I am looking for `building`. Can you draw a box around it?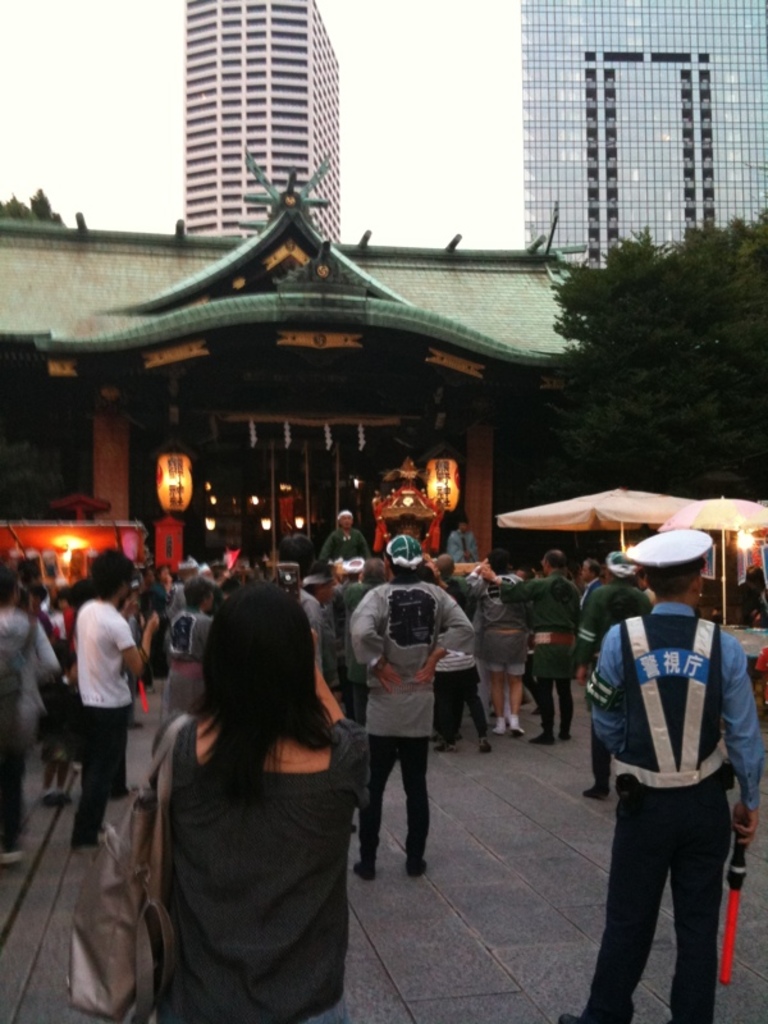
Sure, the bounding box is crop(517, 5, 767, 261).
